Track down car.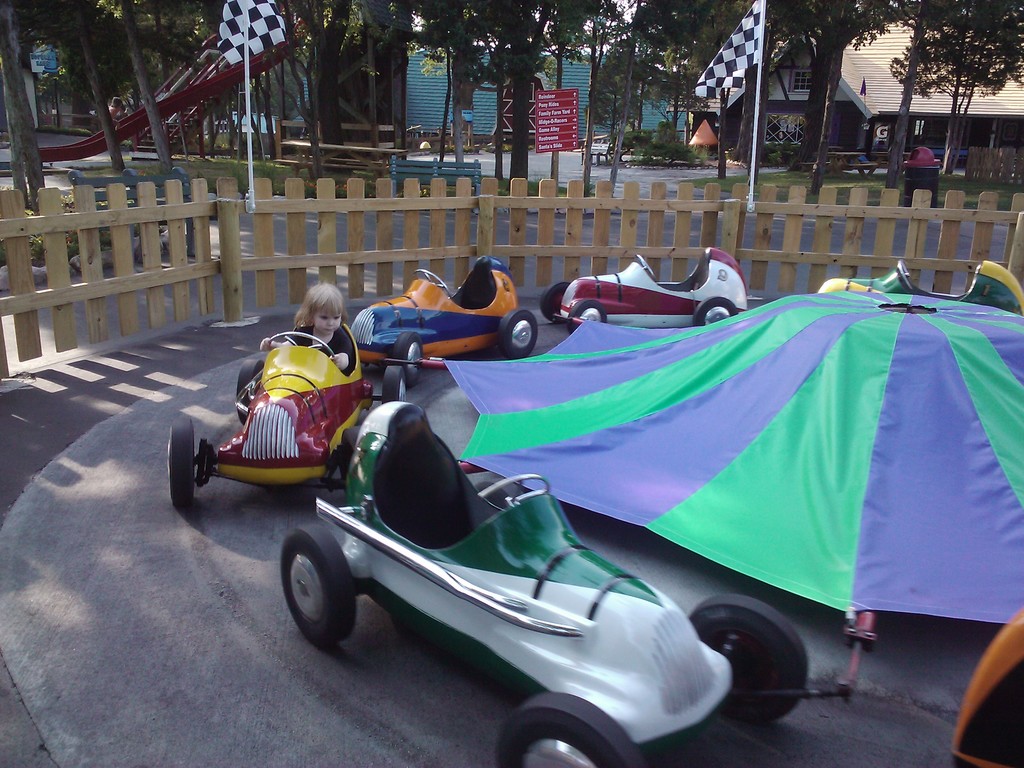
Tracked to <box>350,253,540,388</box>.
